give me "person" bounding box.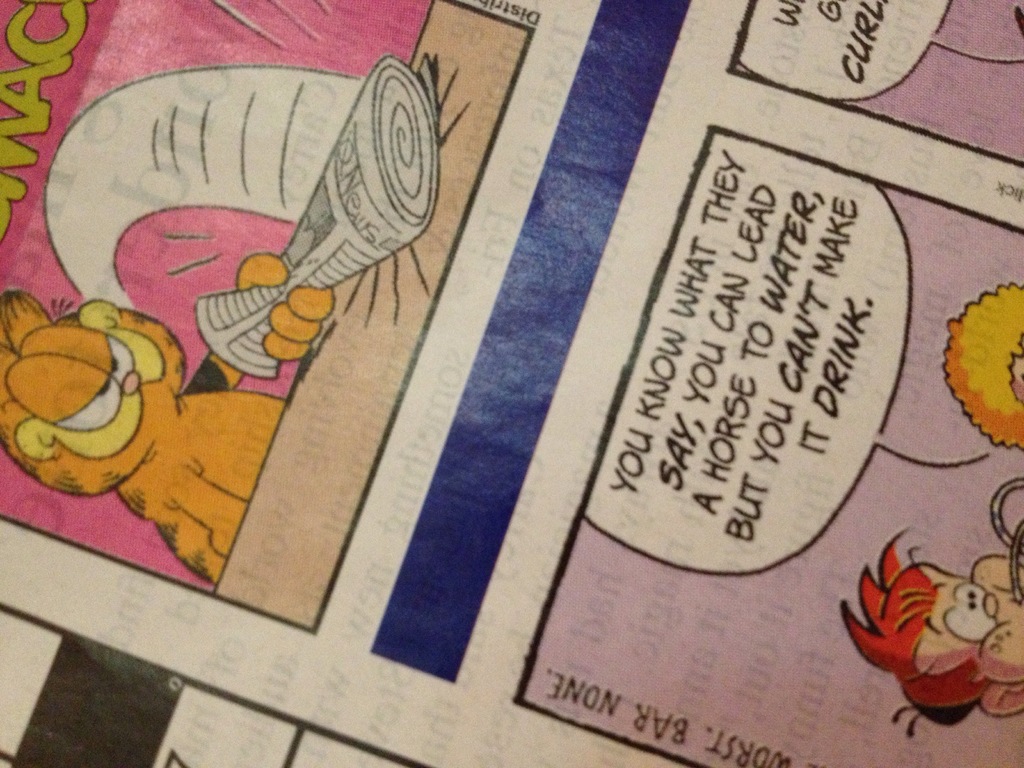
crop(846, 536, 1023, 732).
